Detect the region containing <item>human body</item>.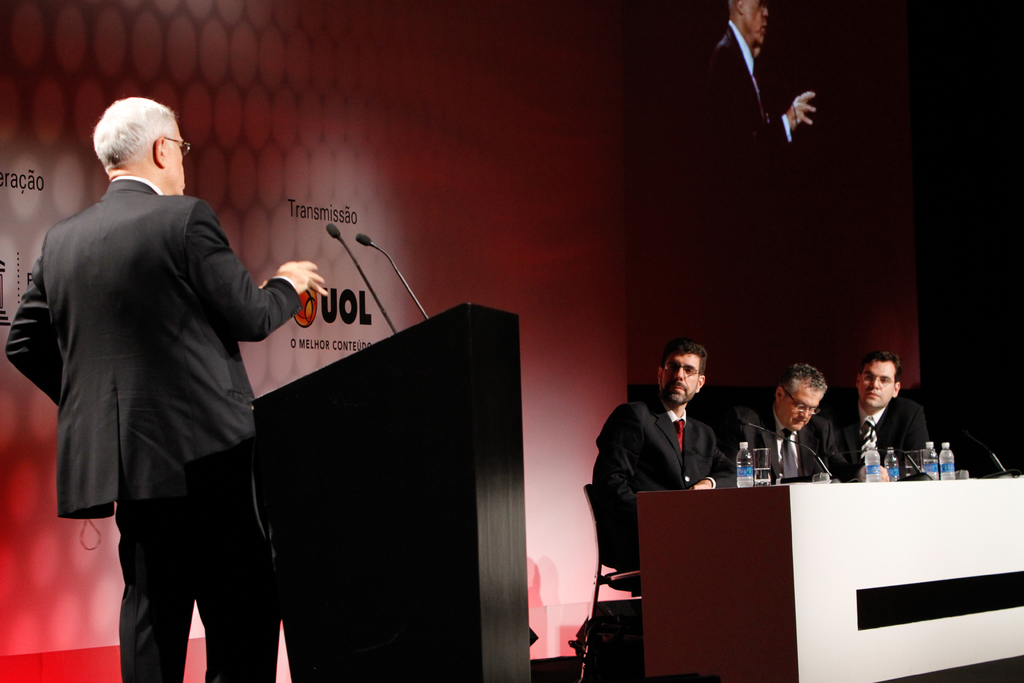
821, 348, 931, 486.
